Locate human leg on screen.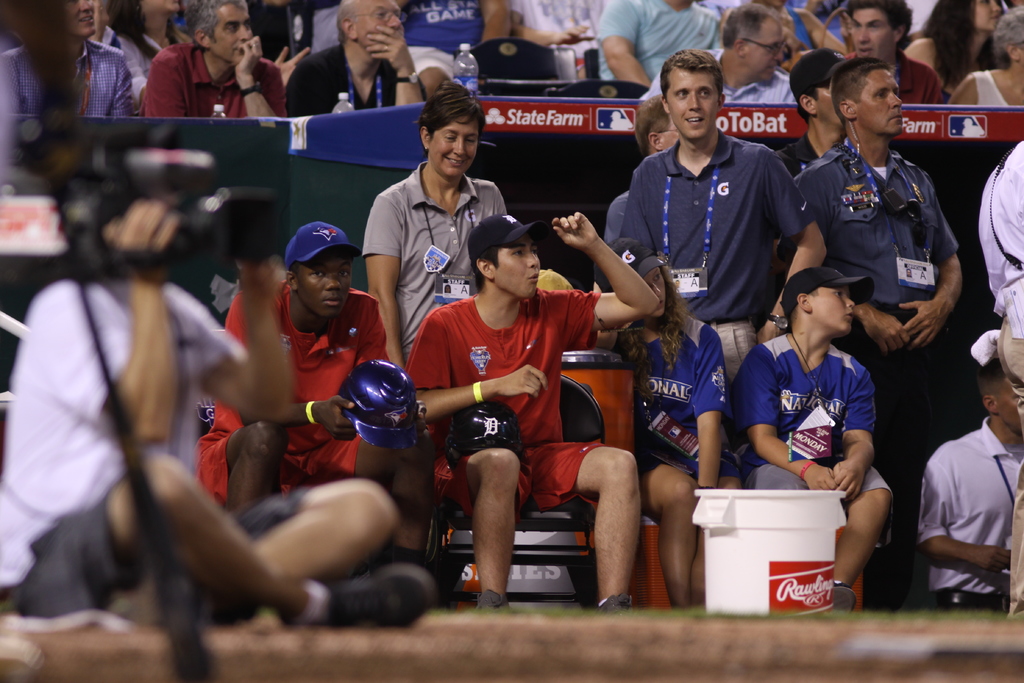
On screen at left=236, top=476, right=404, bottom=583.
